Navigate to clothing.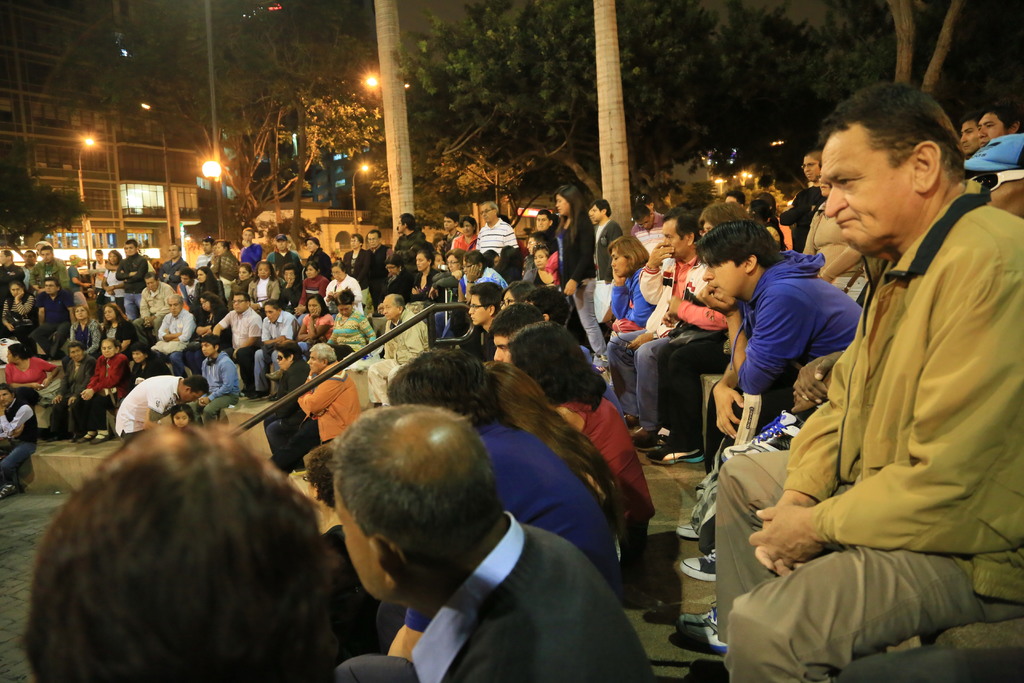
Navigation target: bbox=(134, 276, 173, 329).
